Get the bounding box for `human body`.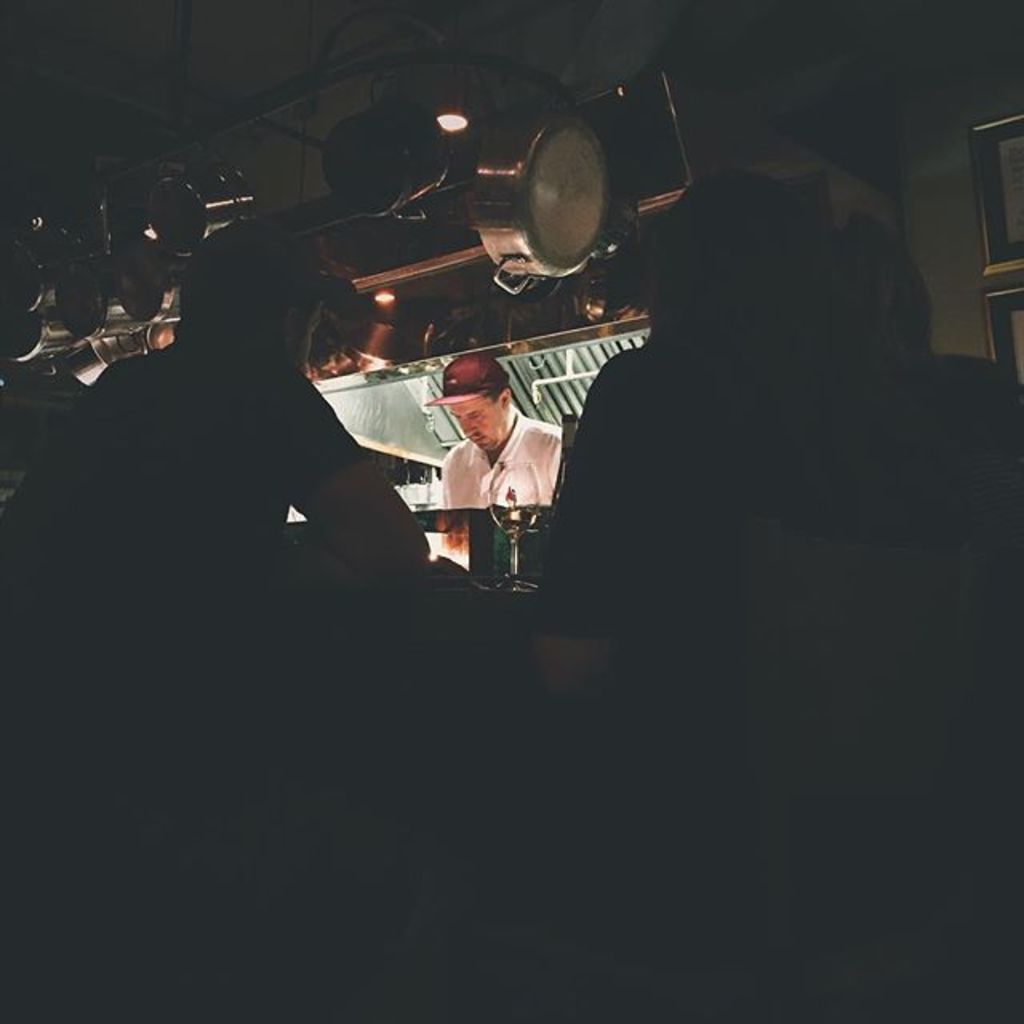
(0, 346, 434, 614).
